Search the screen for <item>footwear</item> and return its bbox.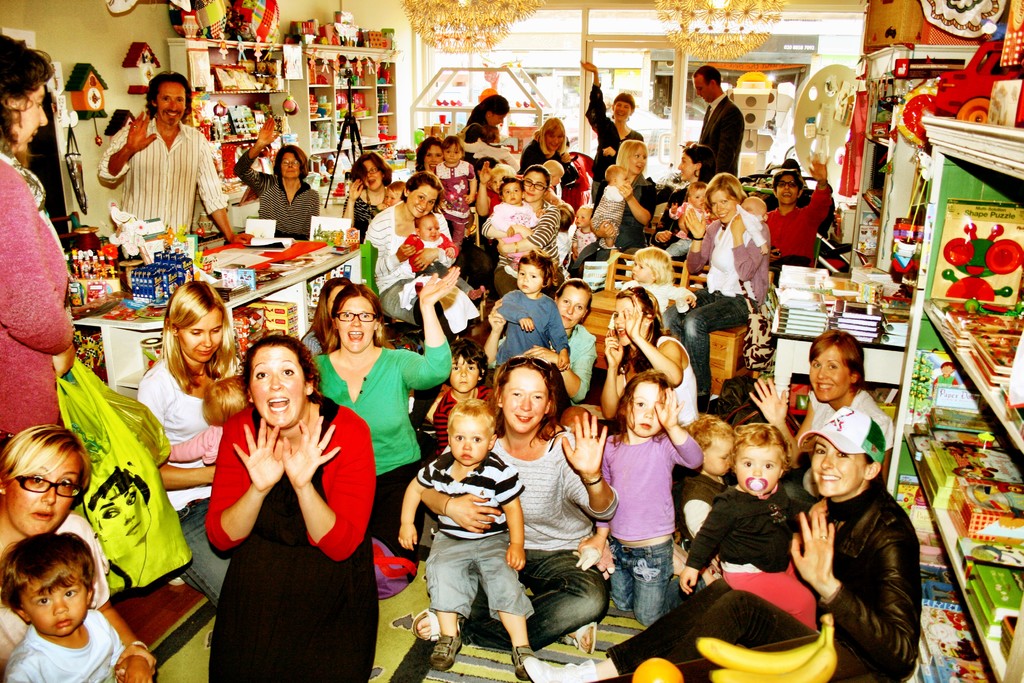
Found: l=425, t=632, r=462, b=666.
